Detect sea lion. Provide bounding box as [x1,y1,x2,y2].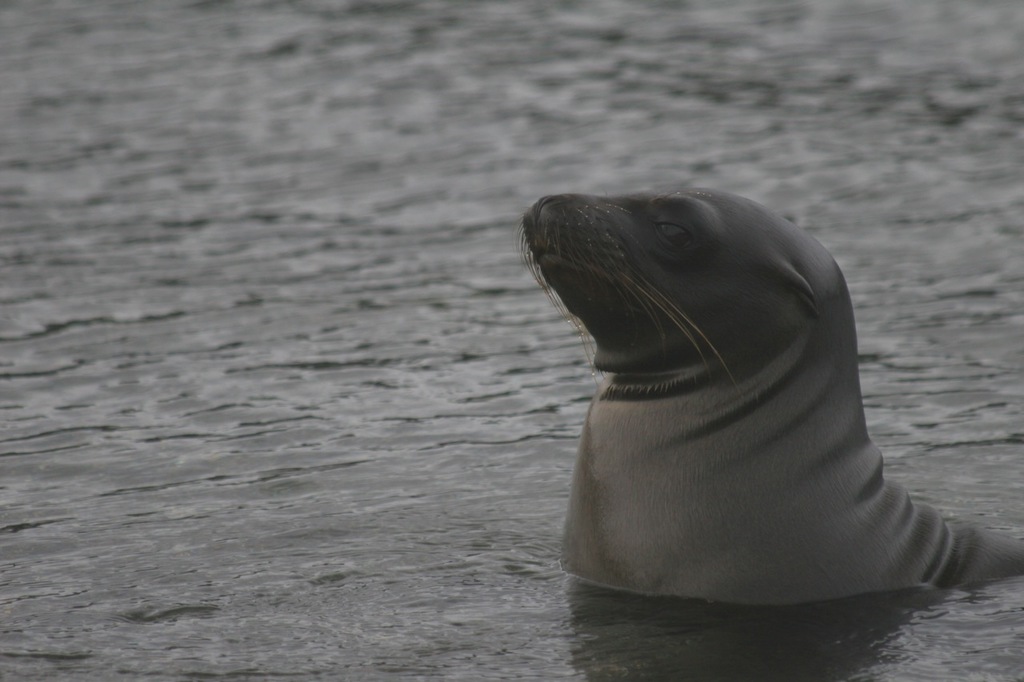
[519,191,1023,613].
